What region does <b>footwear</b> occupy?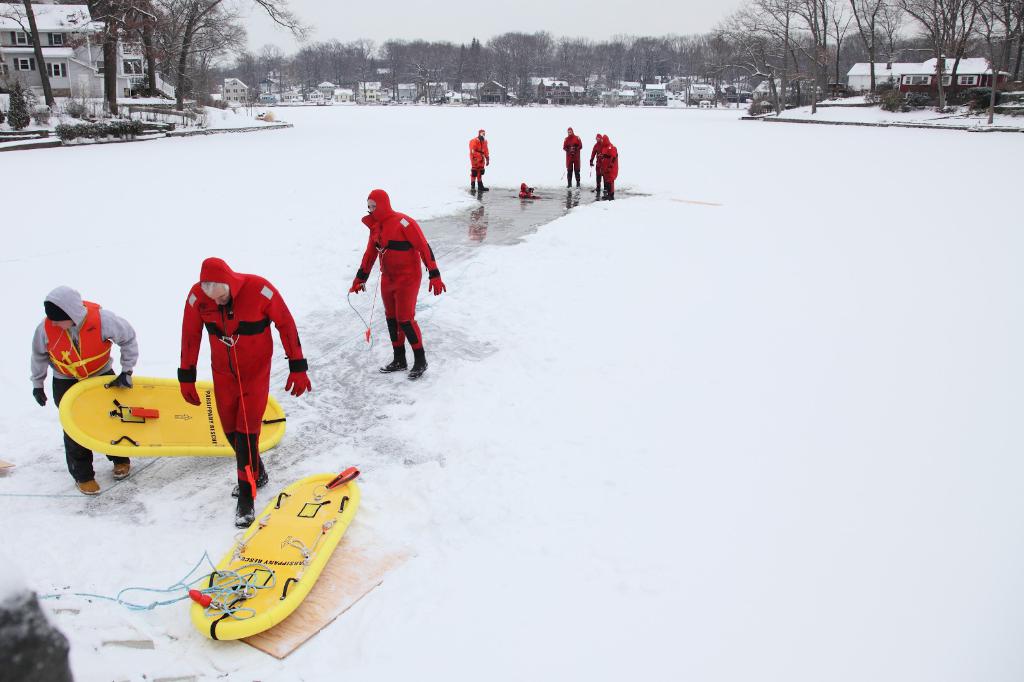
<bbox>378, 354, 407, 374</bbox>.
